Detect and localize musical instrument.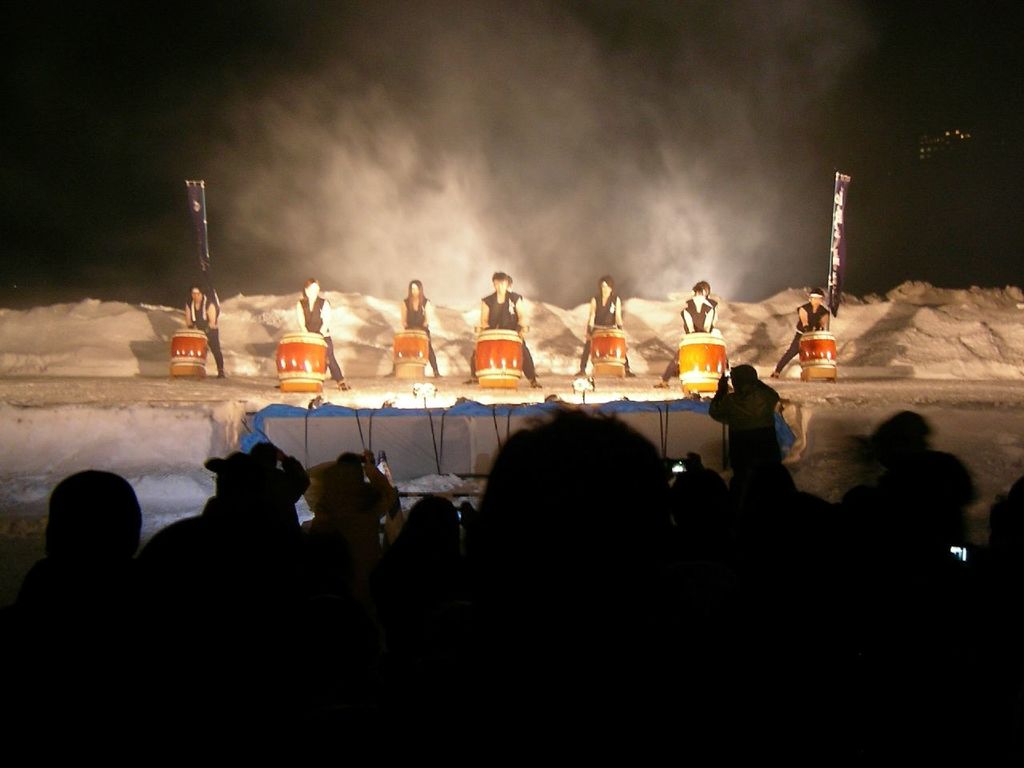
Localized at BBox(683, 330, 734, 386).
